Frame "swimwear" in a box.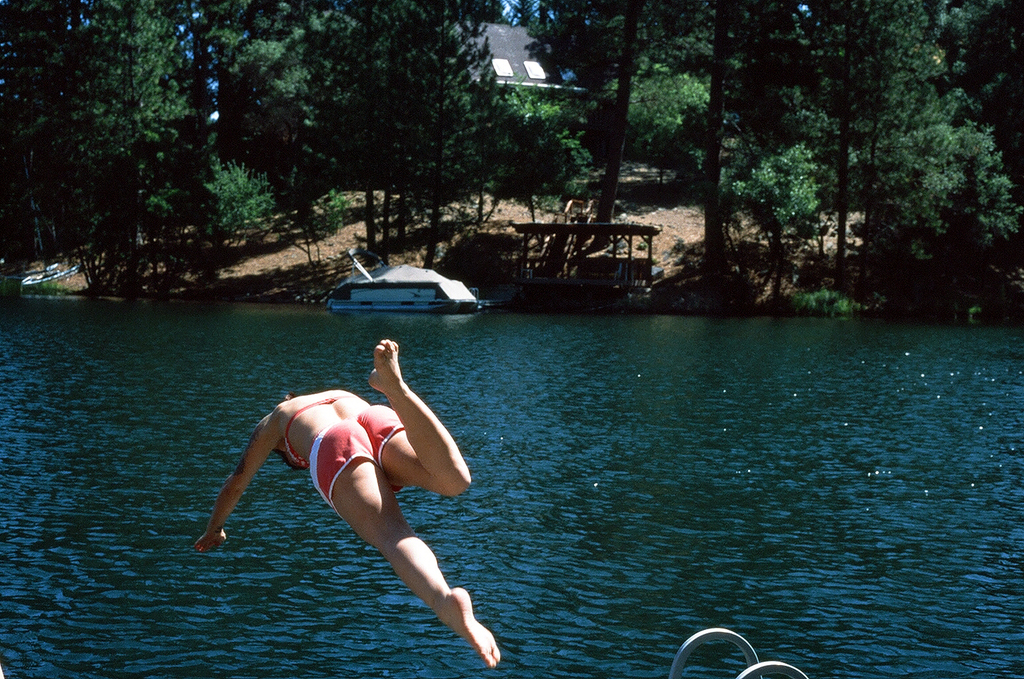
(left=287, top=395, right=358, bottom=467).
